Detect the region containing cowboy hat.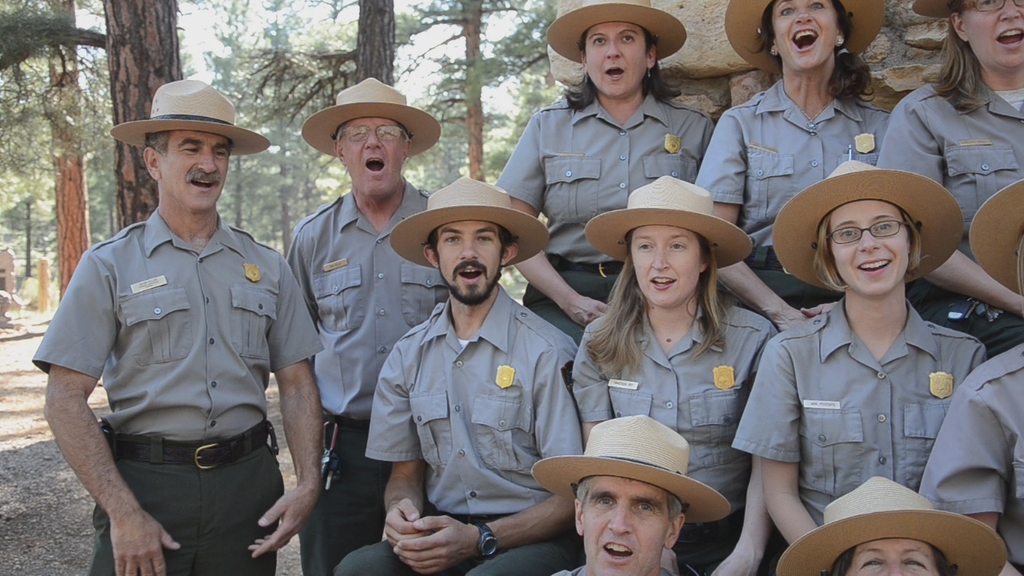
778, 473, 1011, 575.
